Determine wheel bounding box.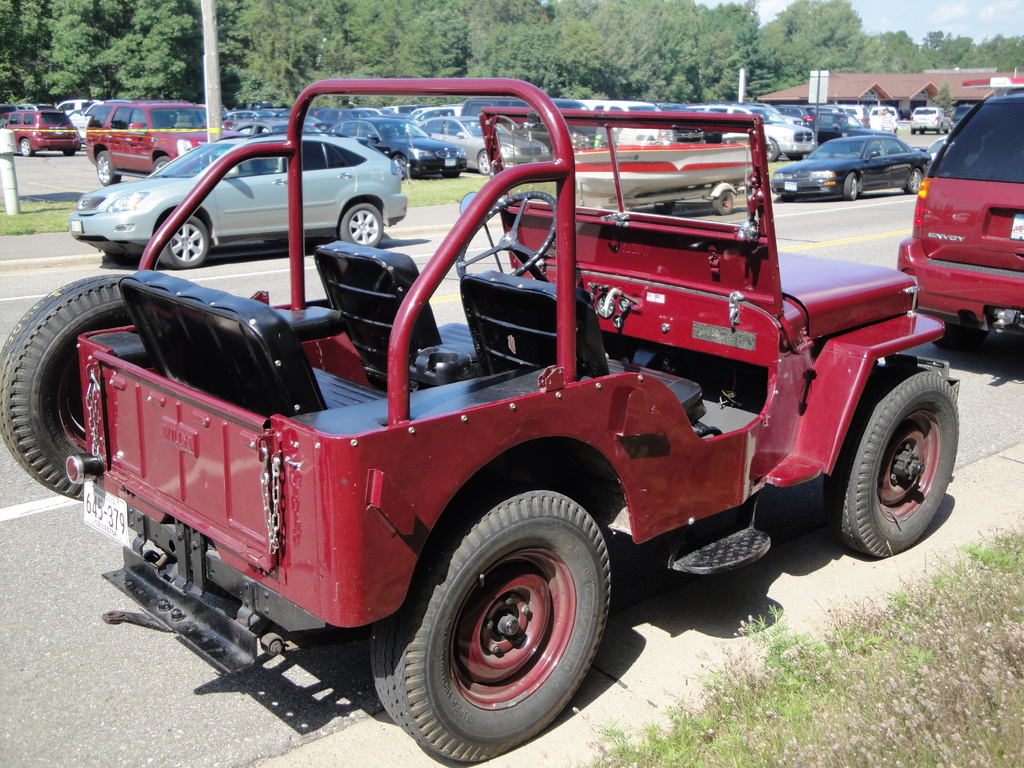
Determined: <region>479, 152, 496, 179</region>.
